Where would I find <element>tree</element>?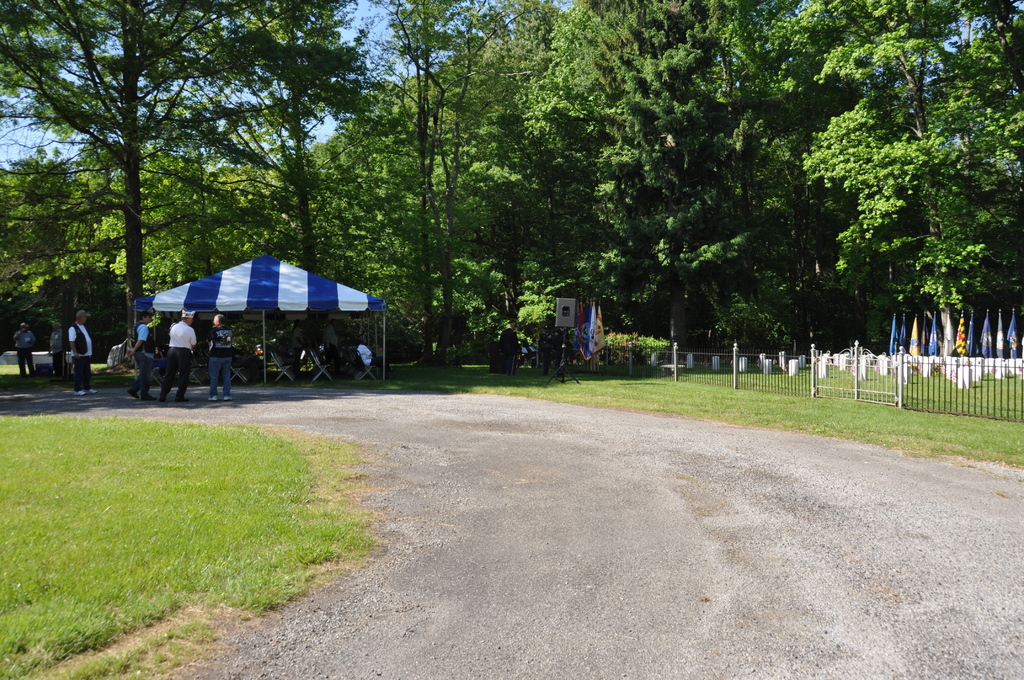
At (12, 36, 388, 304).
